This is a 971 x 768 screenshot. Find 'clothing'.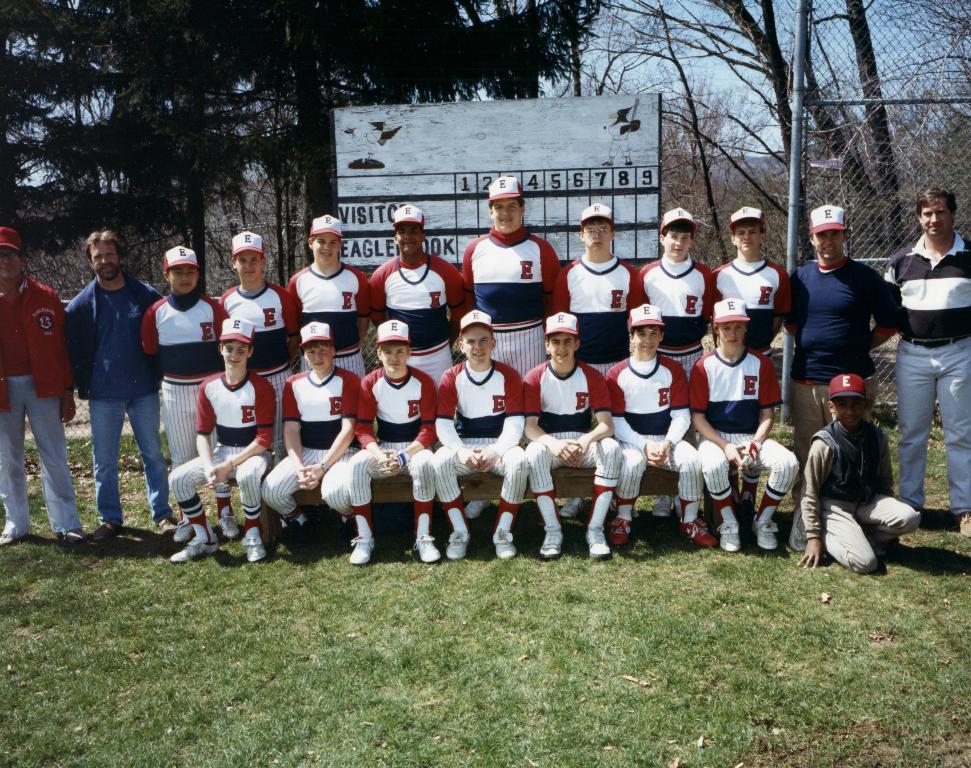
Bounding box: 61/266/163/524.
